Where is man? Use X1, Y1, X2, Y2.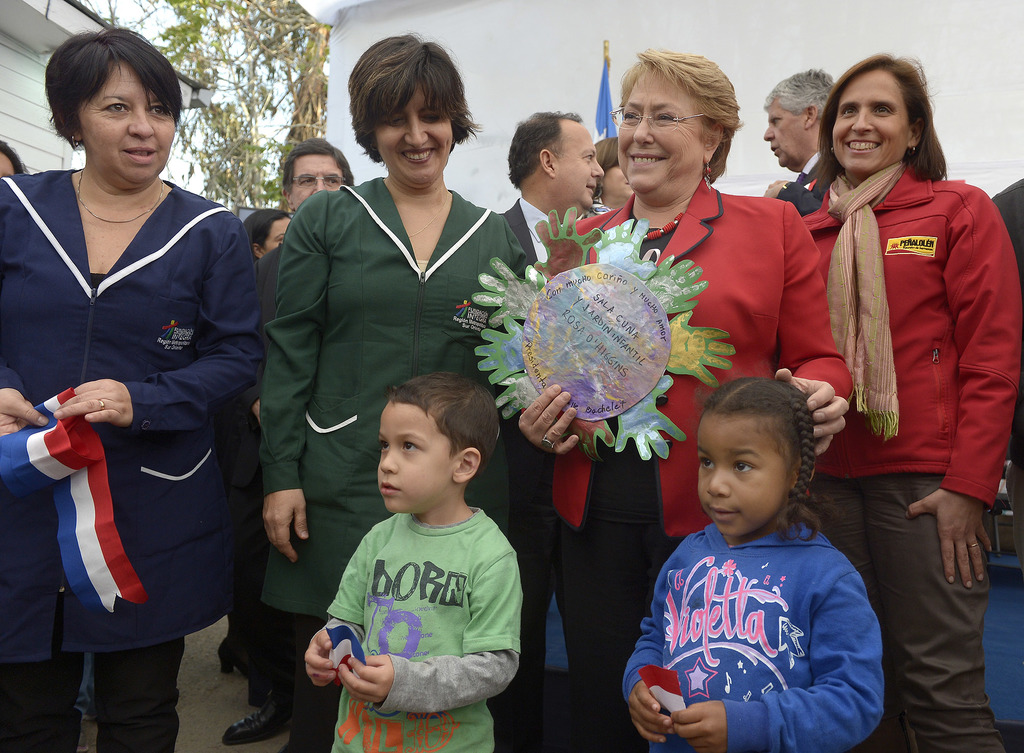
278, 138, 355, 215.
